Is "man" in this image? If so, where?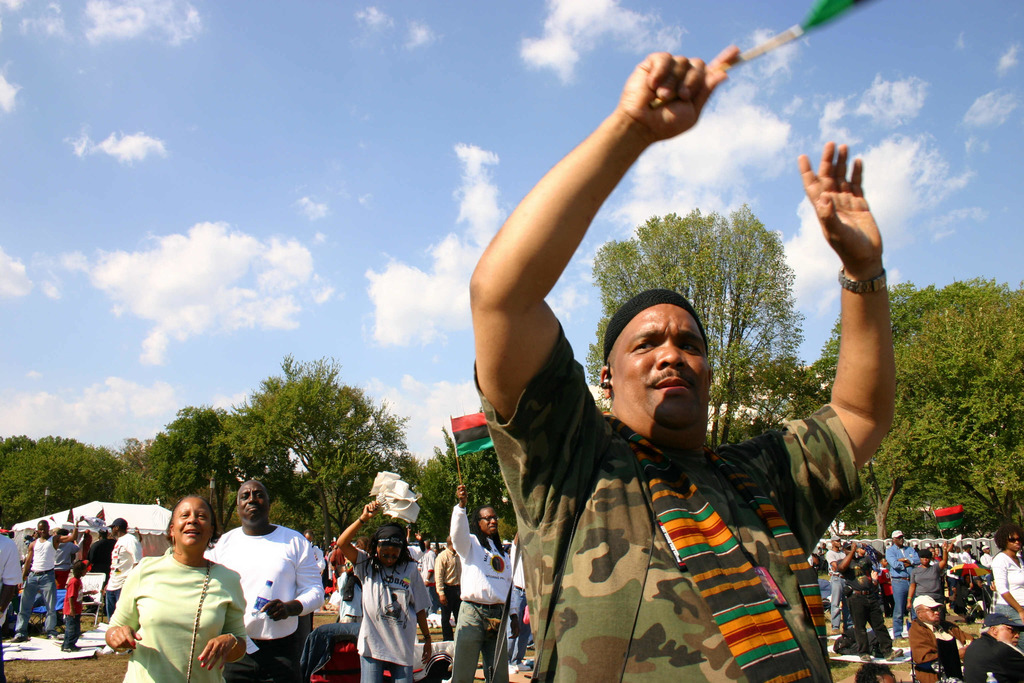
Yes, at locate(406, 531, 428, 562).
